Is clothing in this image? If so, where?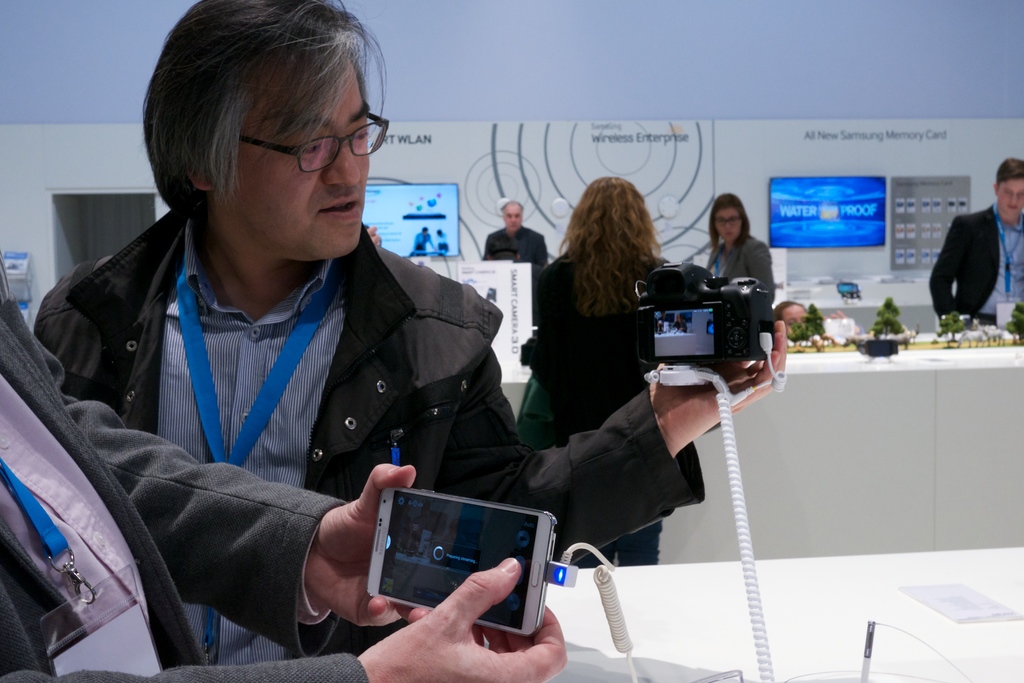
Yes, at box(437, 234, 448, 256).
